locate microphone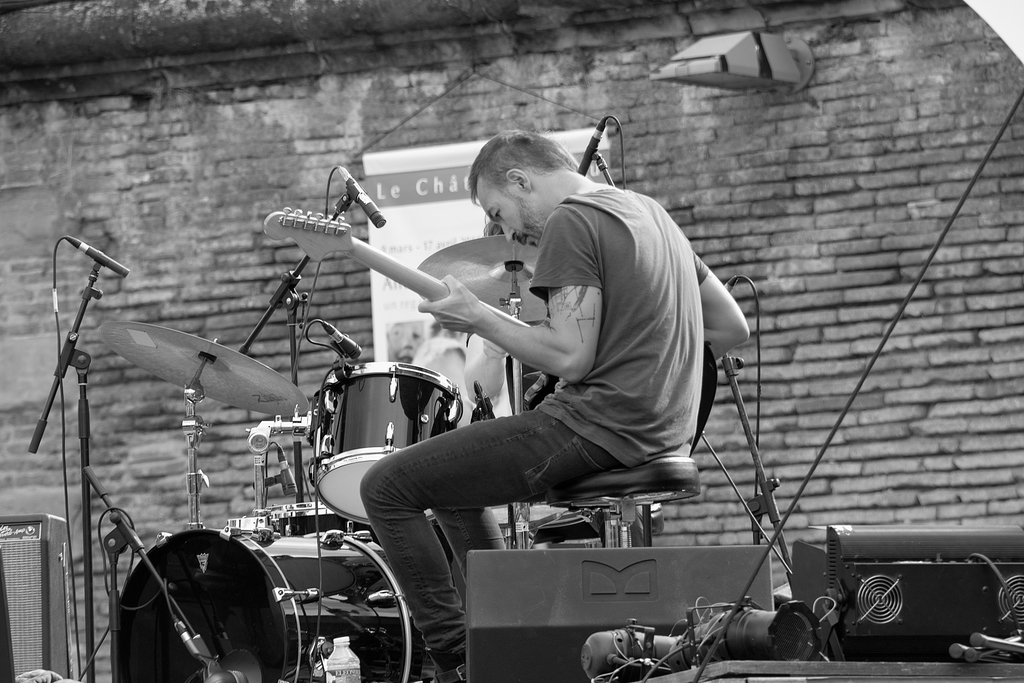
bbox=(317, 320, 362, 357)
